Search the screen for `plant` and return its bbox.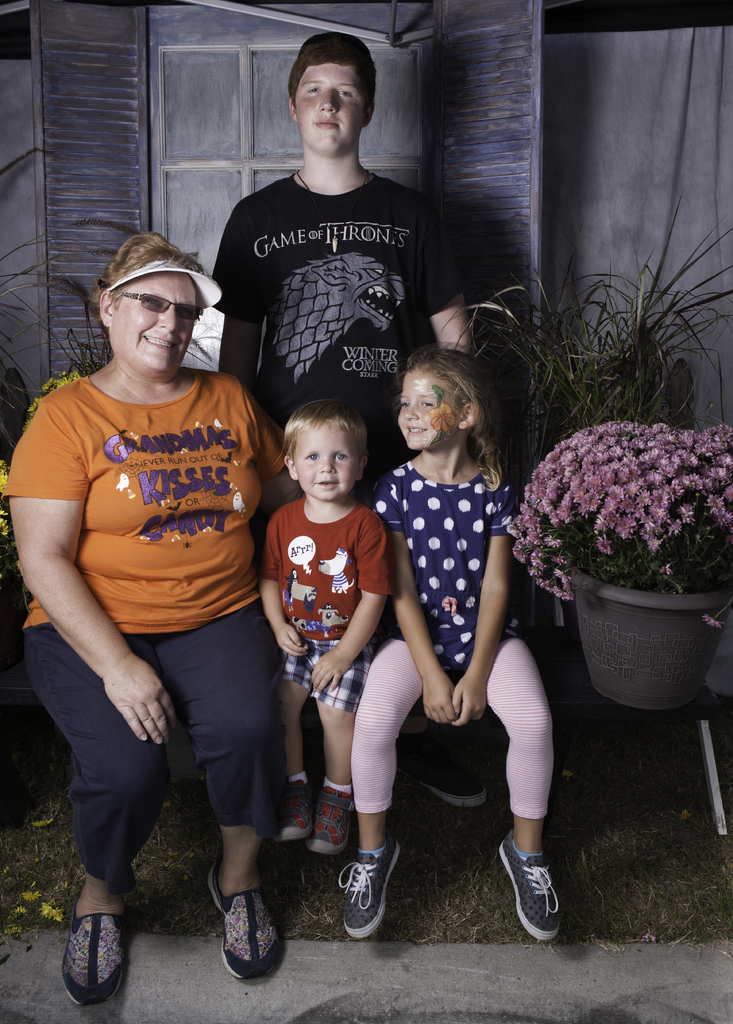
Found: 6/140/62/652.
